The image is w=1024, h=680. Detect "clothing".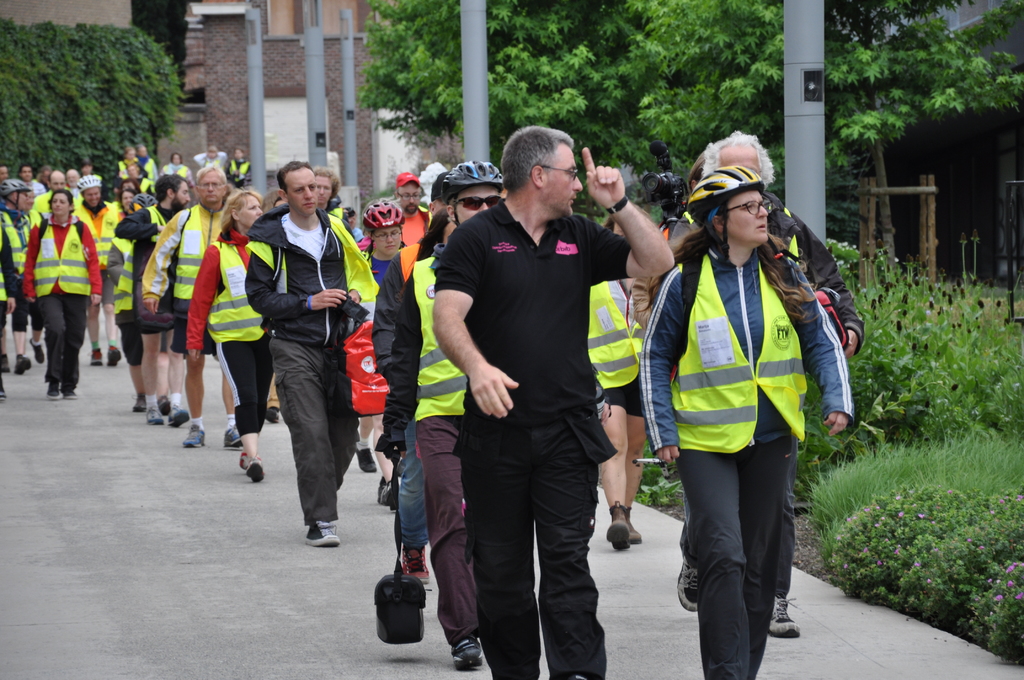
Detection: (653,250,859,679).
